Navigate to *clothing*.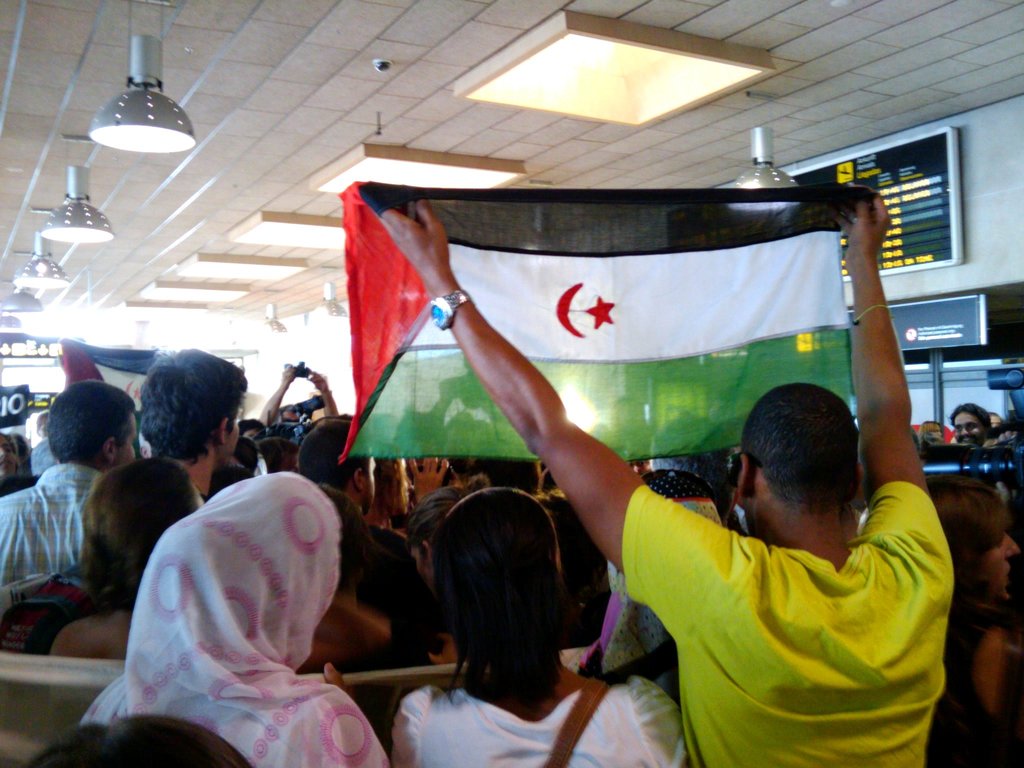
Navigation target: [left=628, top=481, right=953, bottom=767].
